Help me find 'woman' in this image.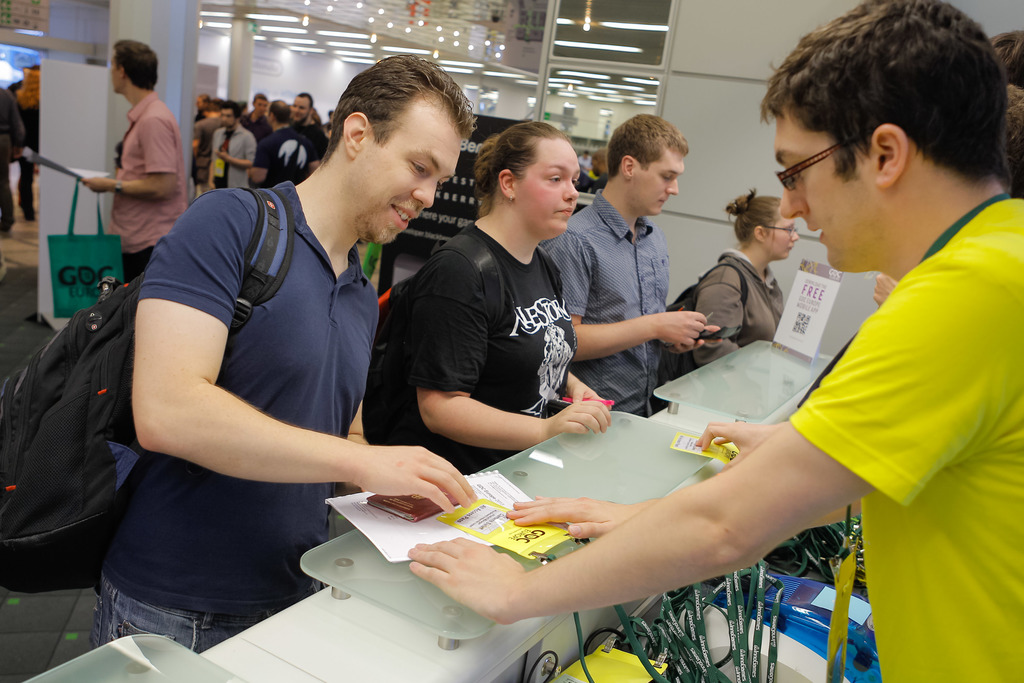
Found it: [684, 185, 804, 375].
